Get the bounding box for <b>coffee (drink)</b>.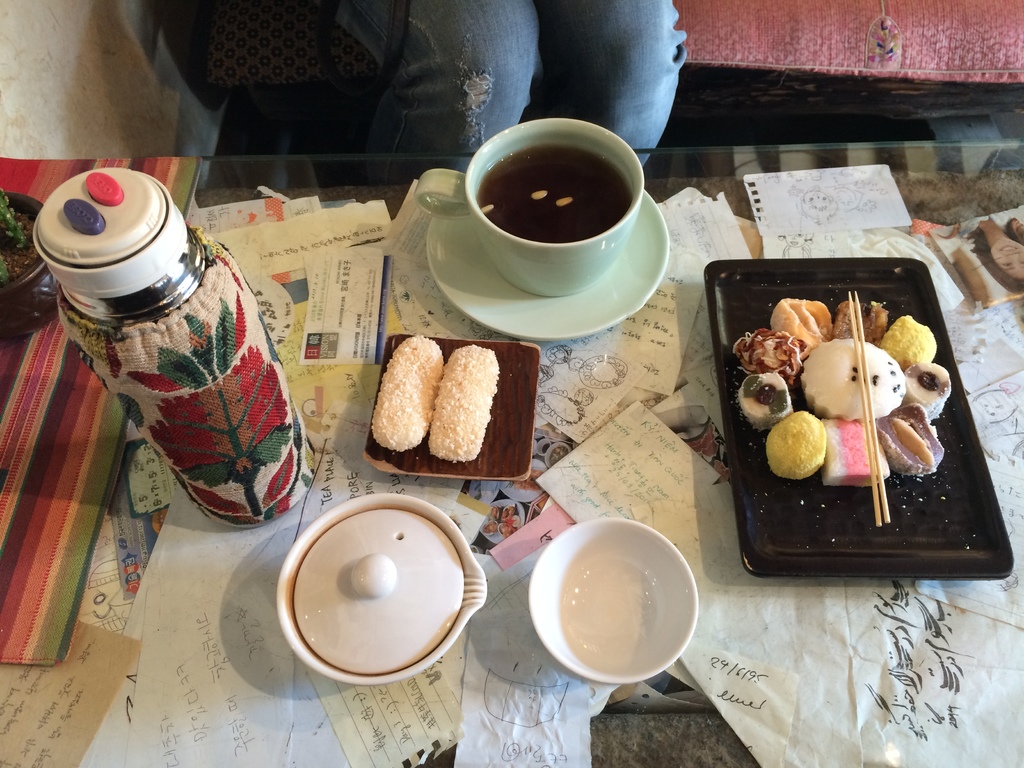
[485, 138, 634, 242].
